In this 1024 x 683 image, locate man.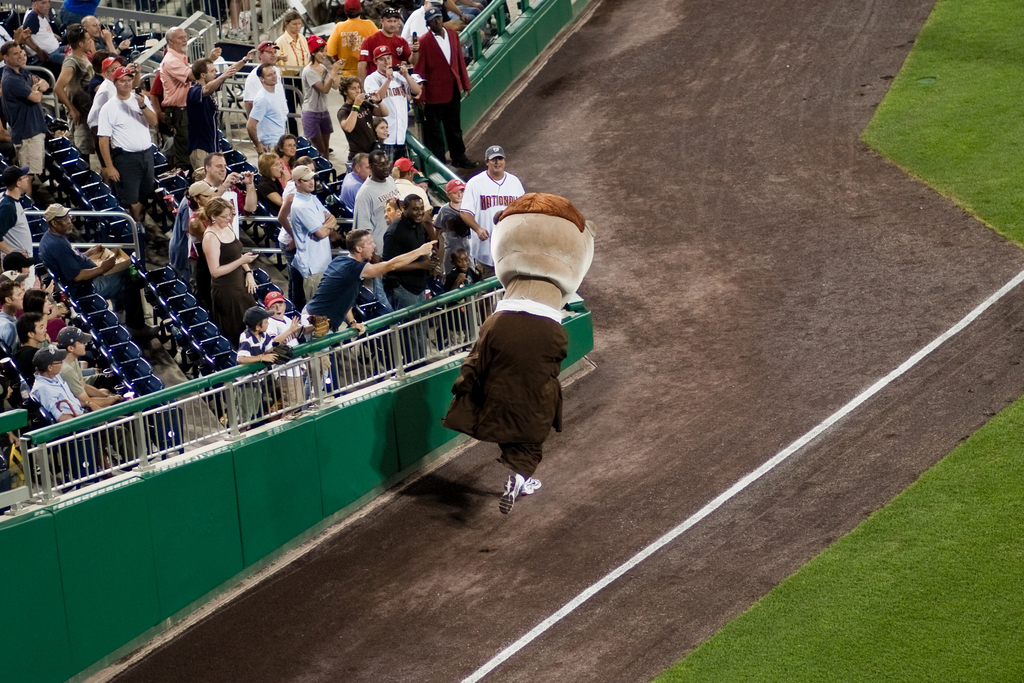
Bounding box: (x1=243, y1=37, x2=282, y2=118).
